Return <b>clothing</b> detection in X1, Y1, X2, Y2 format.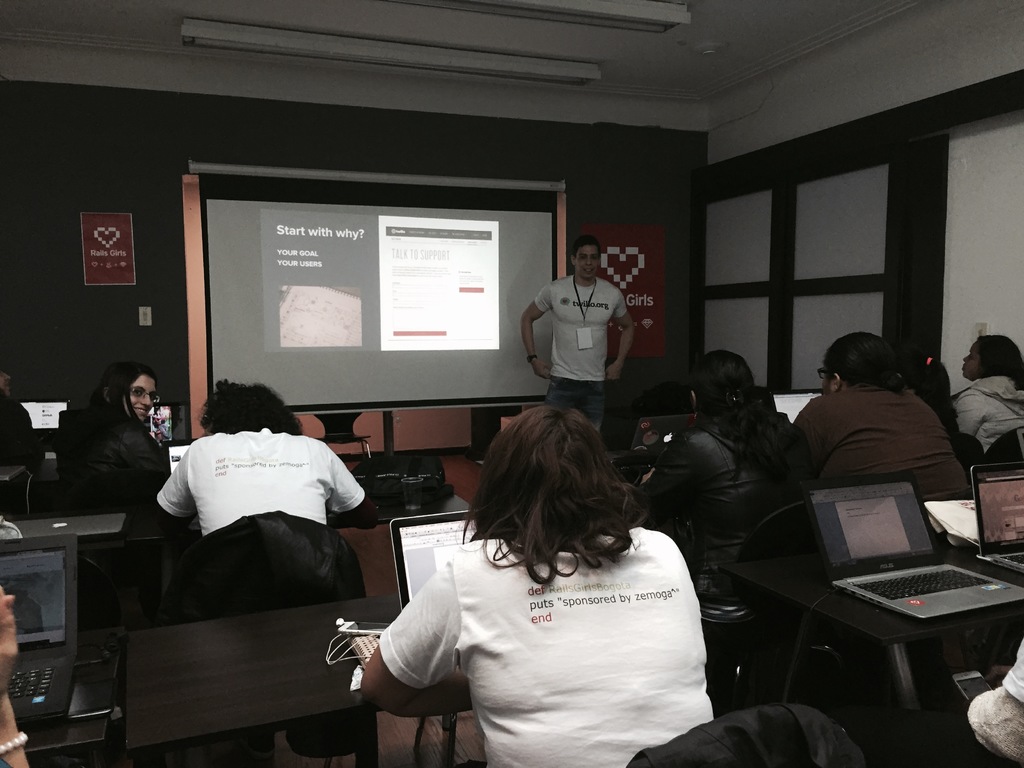
56, 397, 167, 515.
